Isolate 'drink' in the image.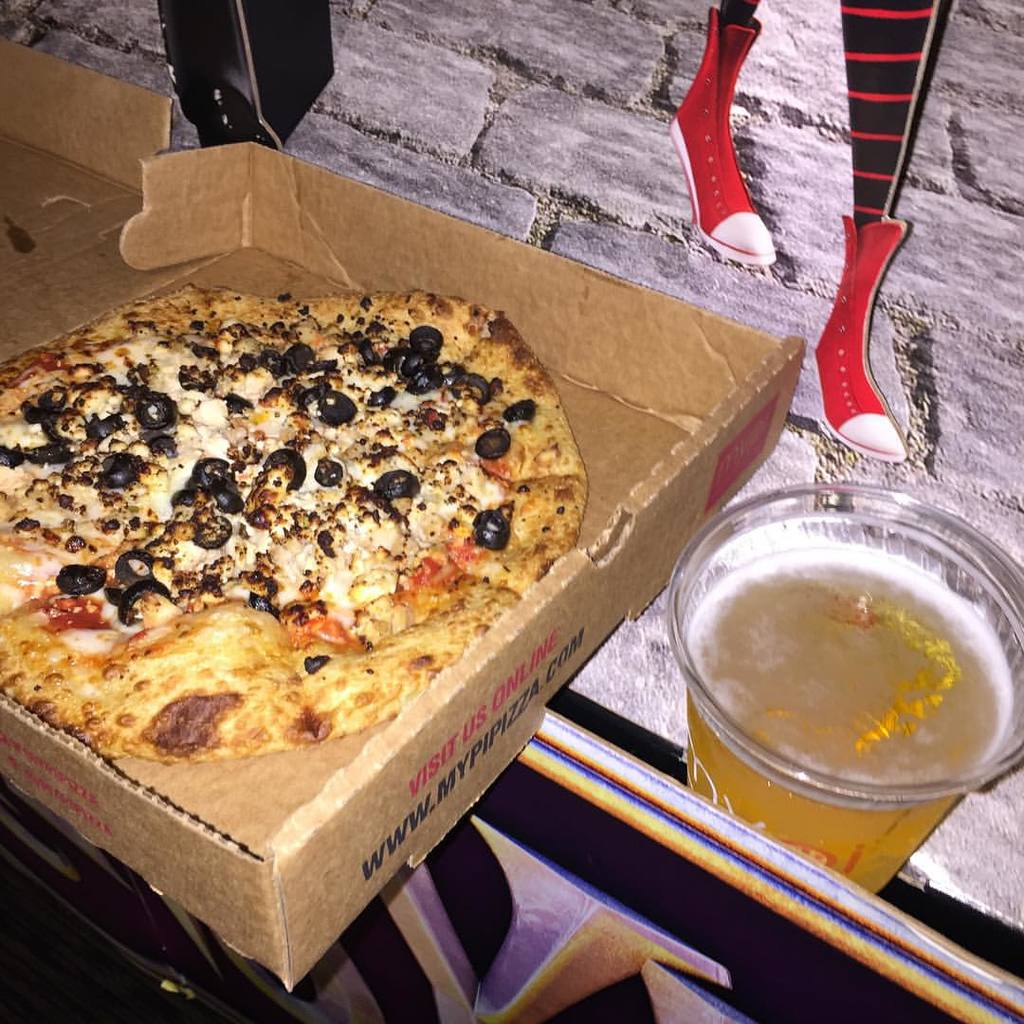
Isolated region: region(686, 548, 1011, 898).
